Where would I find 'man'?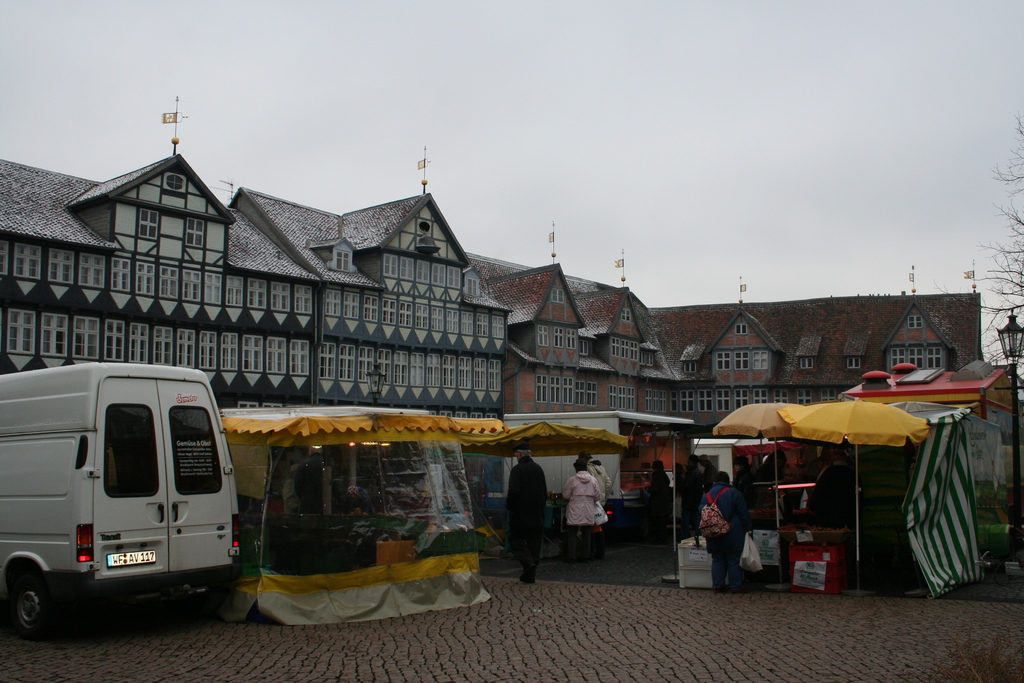
At [x1=675, y1=454, x2=705, y2=546].
